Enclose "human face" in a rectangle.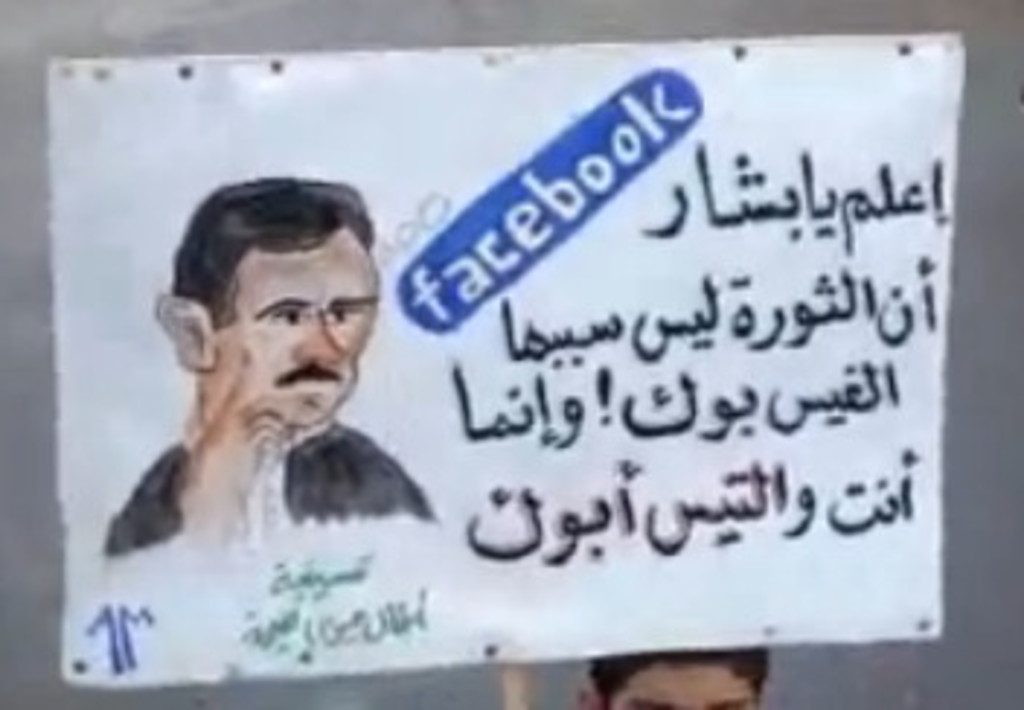
select_region(614, 669, 753, 707).
